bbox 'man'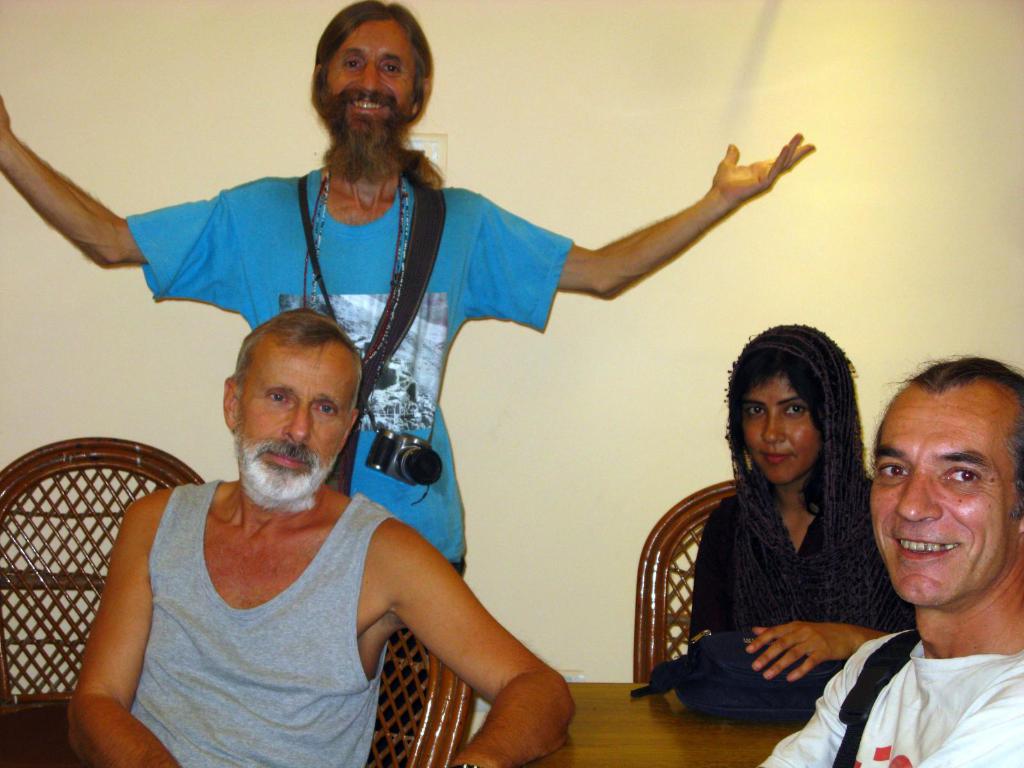
left=779, top=333, right=1023, bottom=756
